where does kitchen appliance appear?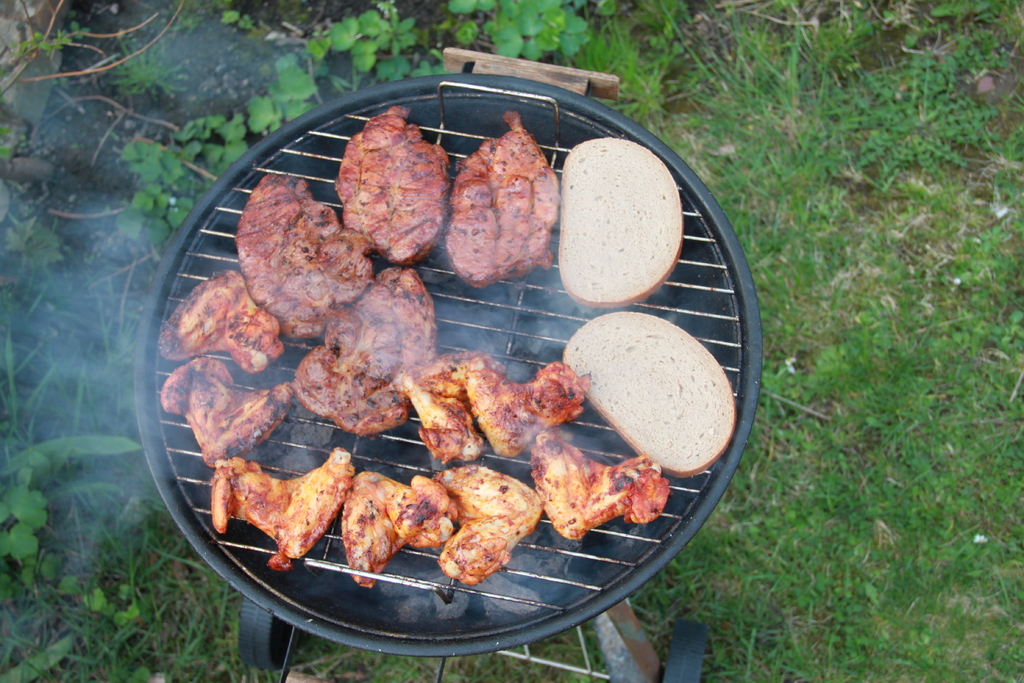
Appears at 125,18,858,682.
